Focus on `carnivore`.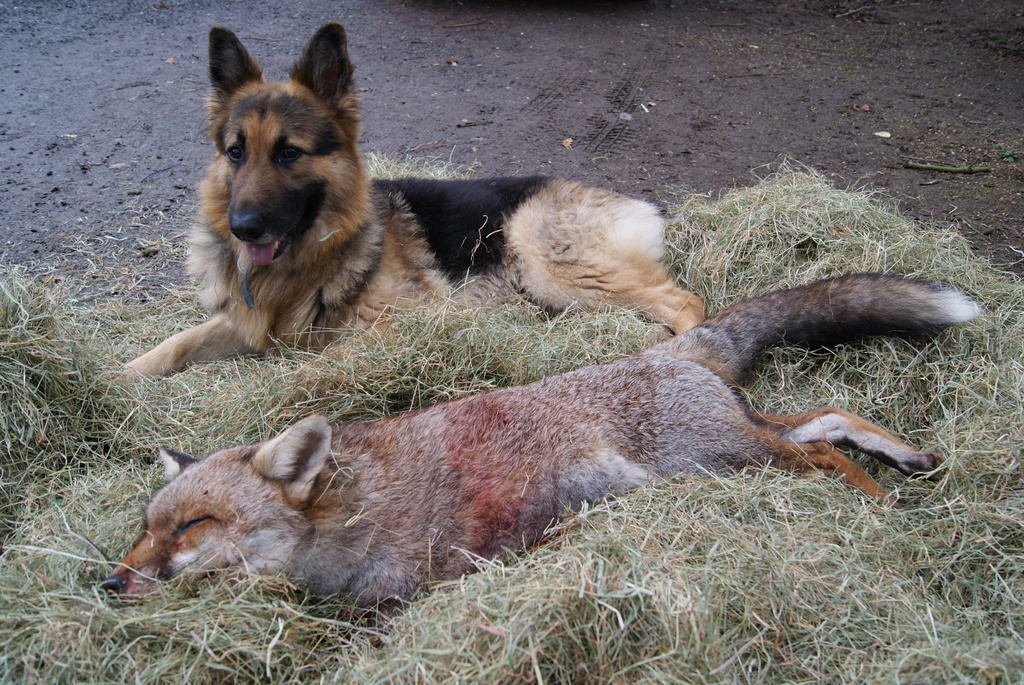
Focused at left=111, top=26, right=714, bottom=374.
